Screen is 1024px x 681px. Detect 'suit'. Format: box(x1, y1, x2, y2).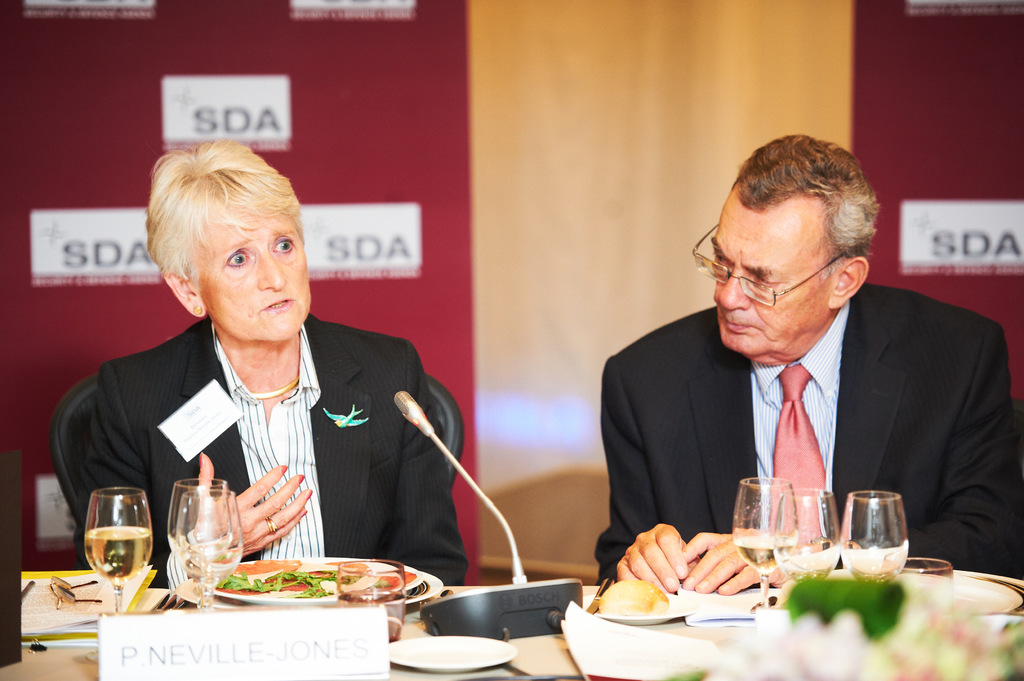
box(88, 312, 470, 592).
